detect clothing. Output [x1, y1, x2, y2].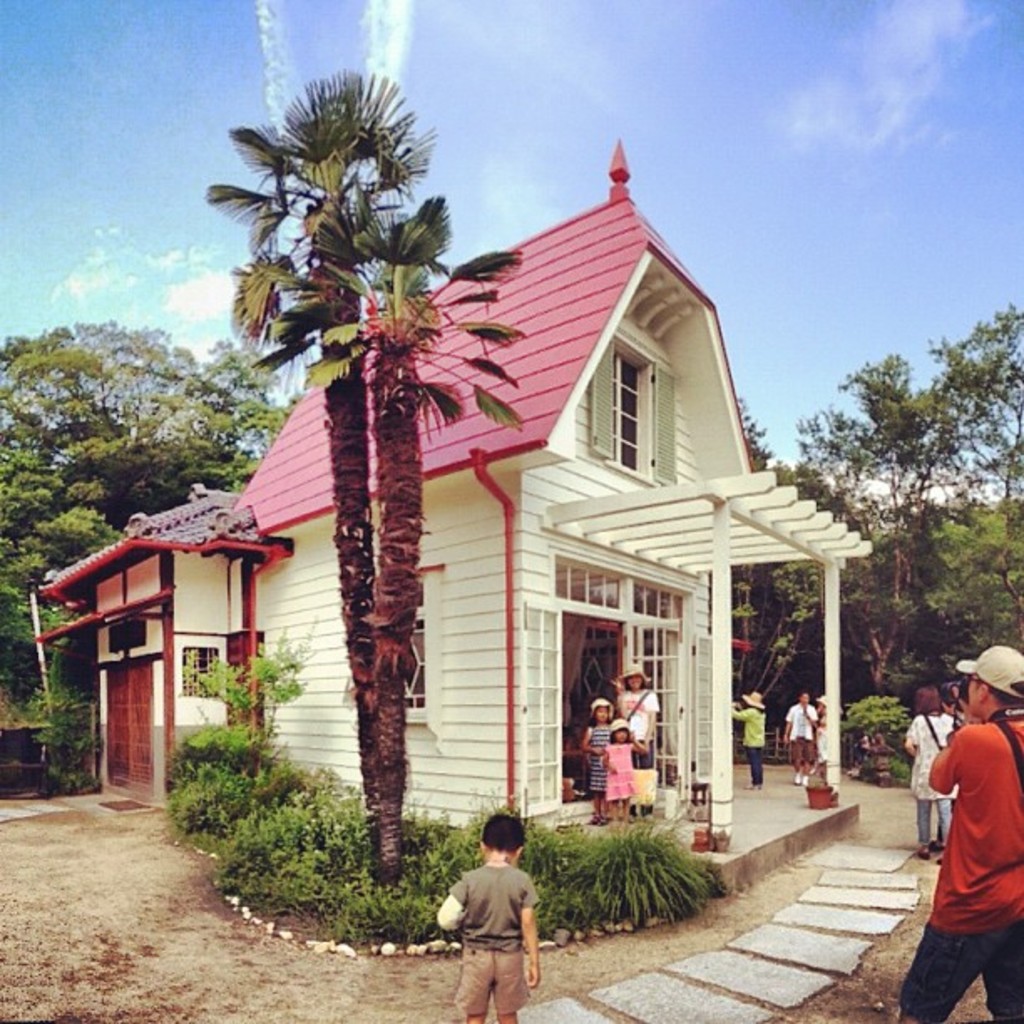
[617, 686, 656, 766].
